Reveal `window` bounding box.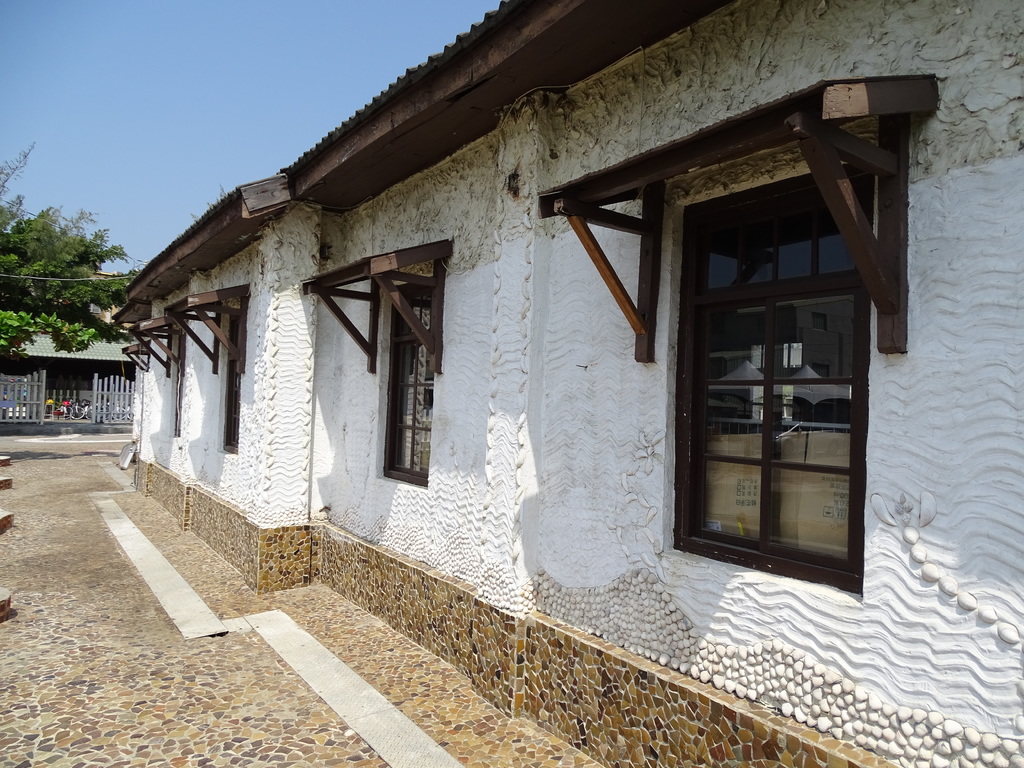
Revealed: locate(371, 274, 439, 492).
